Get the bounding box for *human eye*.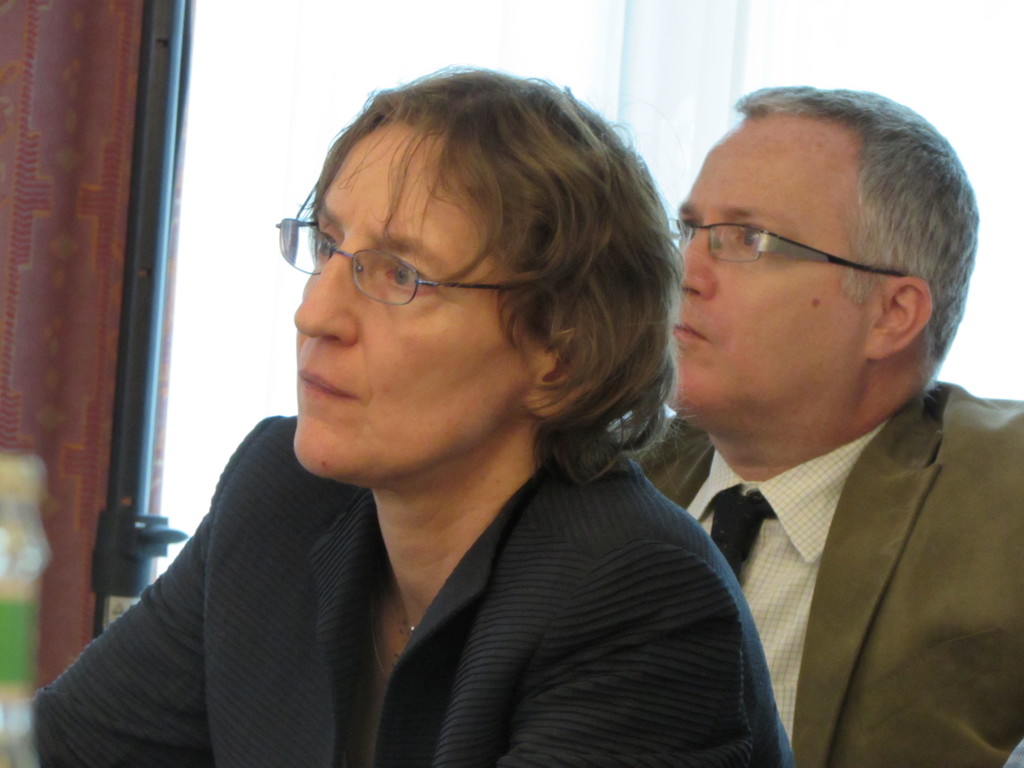
(left=381, top=262, right=435, bottom=290).
